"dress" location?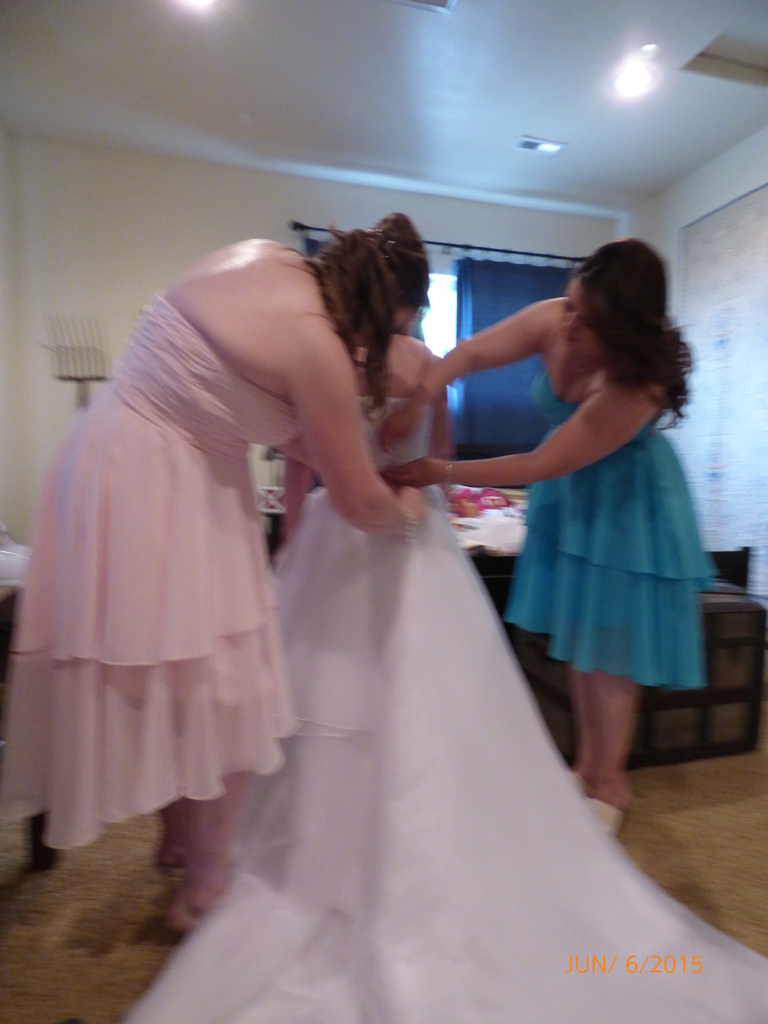
bbox=[0, 288, 317, 853]
